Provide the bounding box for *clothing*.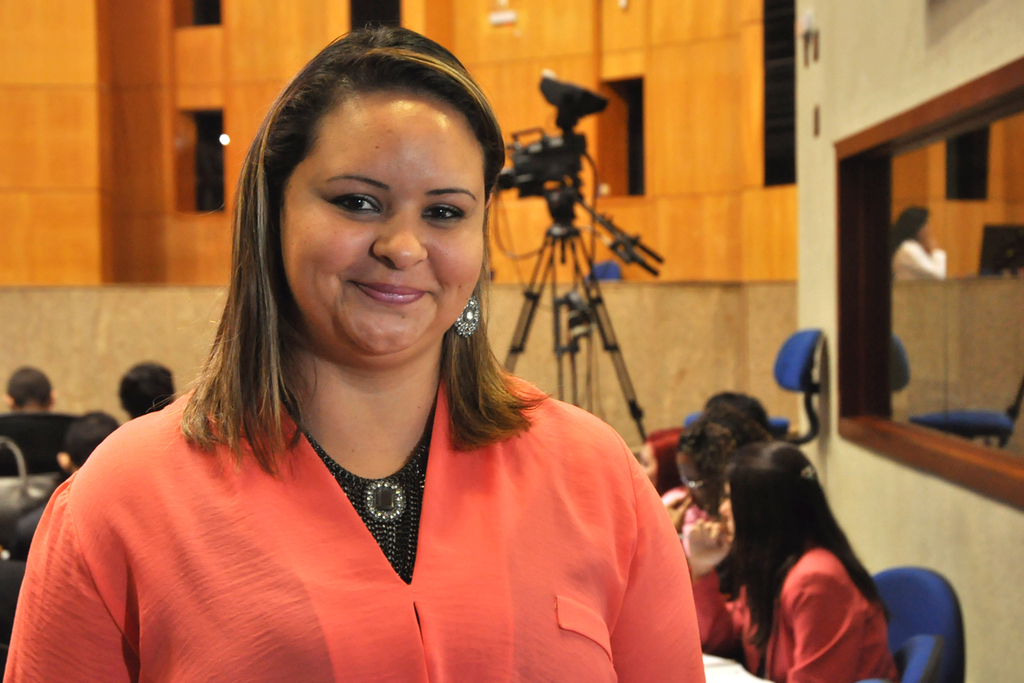
(x1=690, y1=542, x2=898, y2=682).
